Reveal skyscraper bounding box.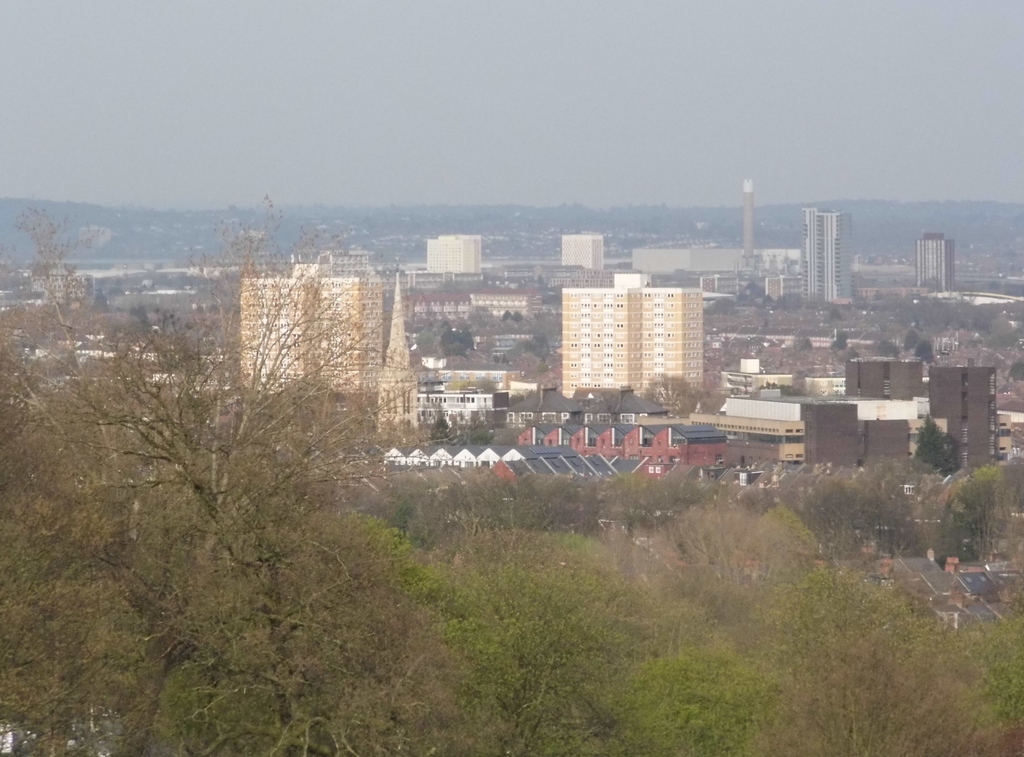
Revealed: [left=555, top=254, right=734, bottom=413].
